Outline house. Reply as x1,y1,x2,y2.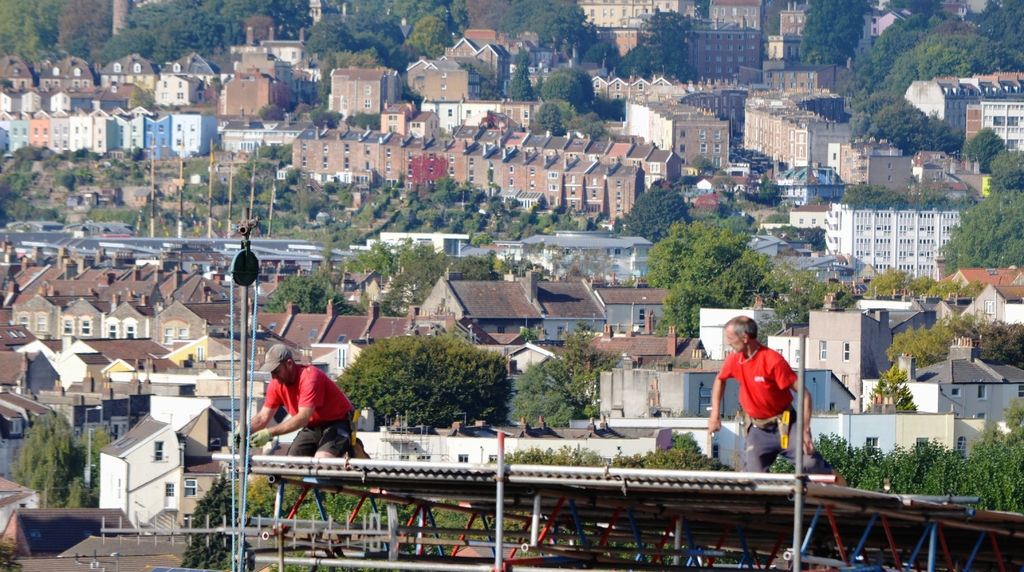
158,51,225,86.
